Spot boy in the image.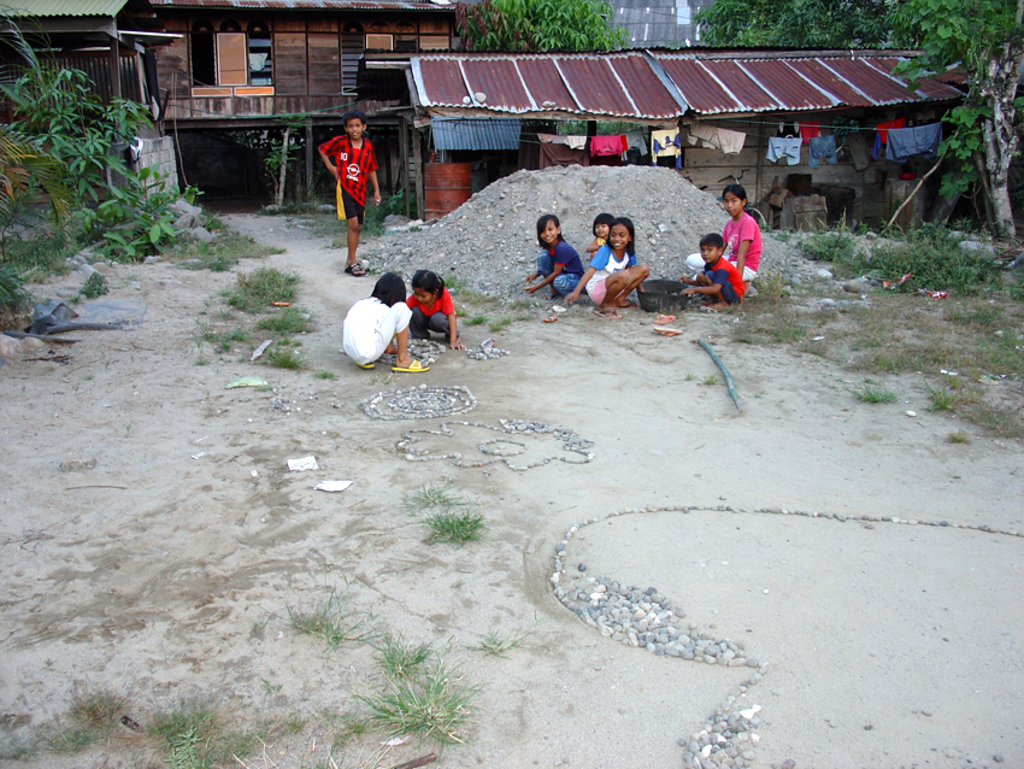
boy found at region(302, 98, 390, 259).
